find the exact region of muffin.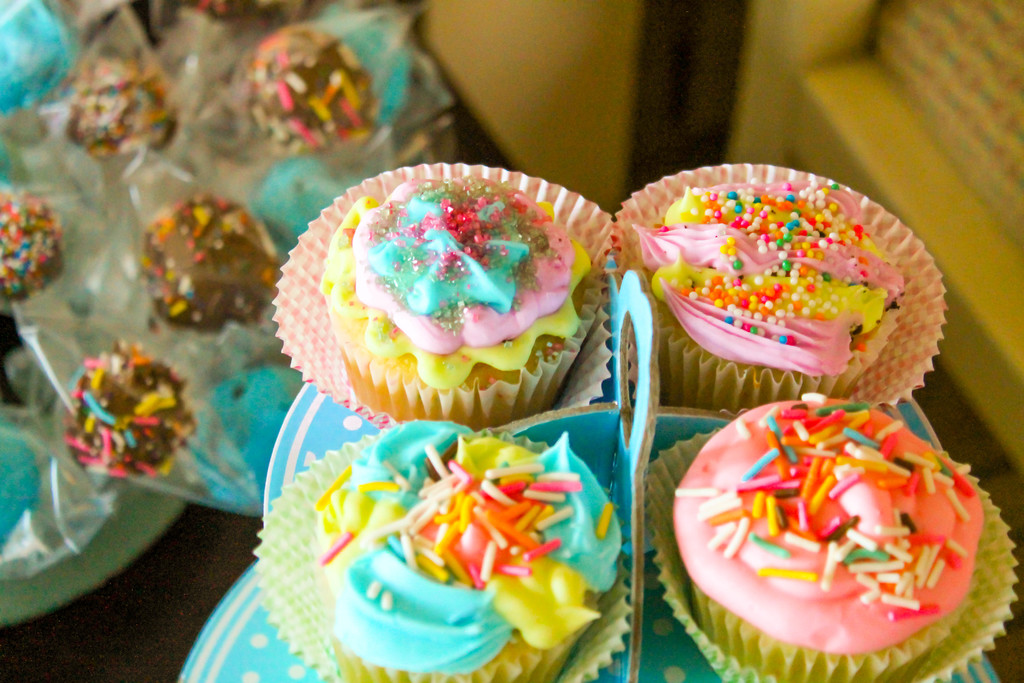
Exact region: [253, 417, 630, 682].
